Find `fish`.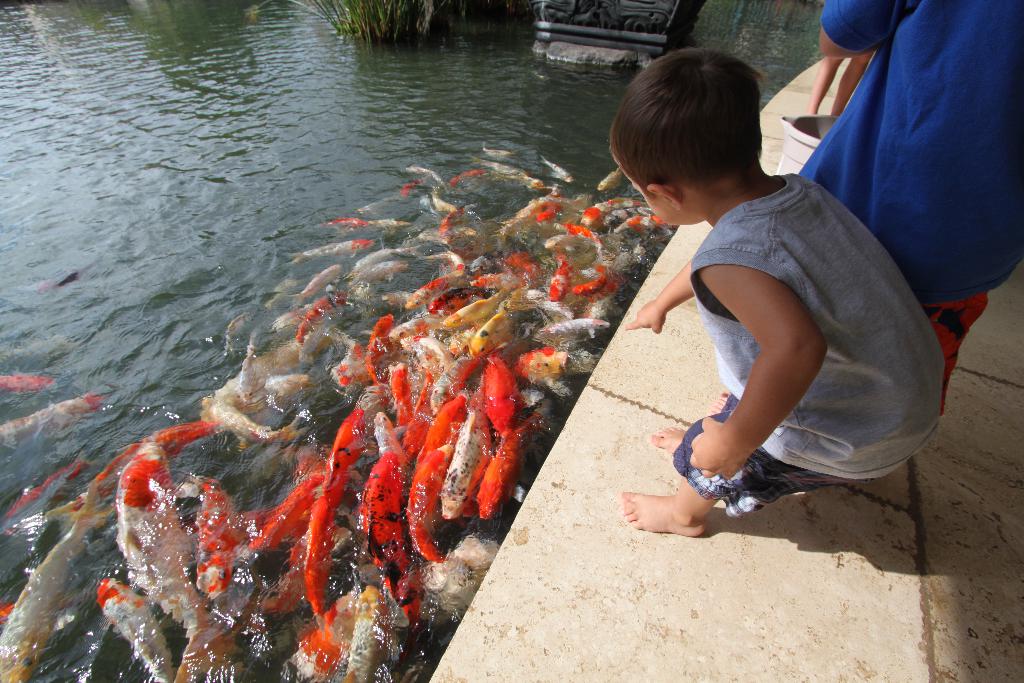
rect(348, 585, 395, 682).
